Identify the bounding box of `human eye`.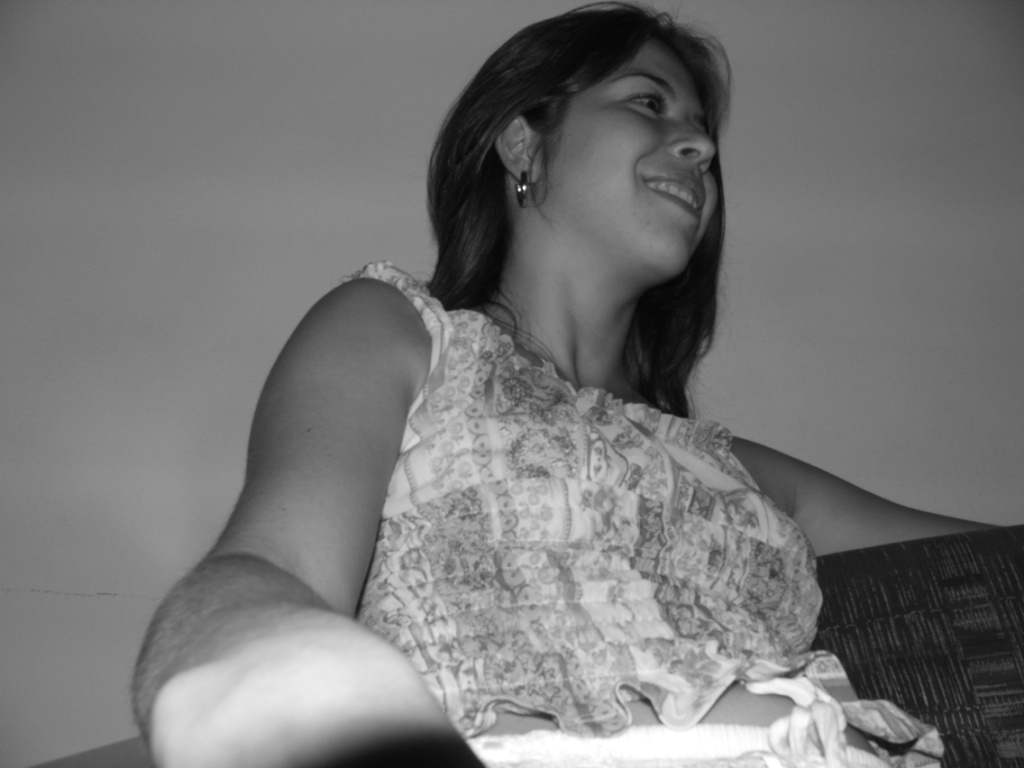
bbox(605, 85, 672, 118).
